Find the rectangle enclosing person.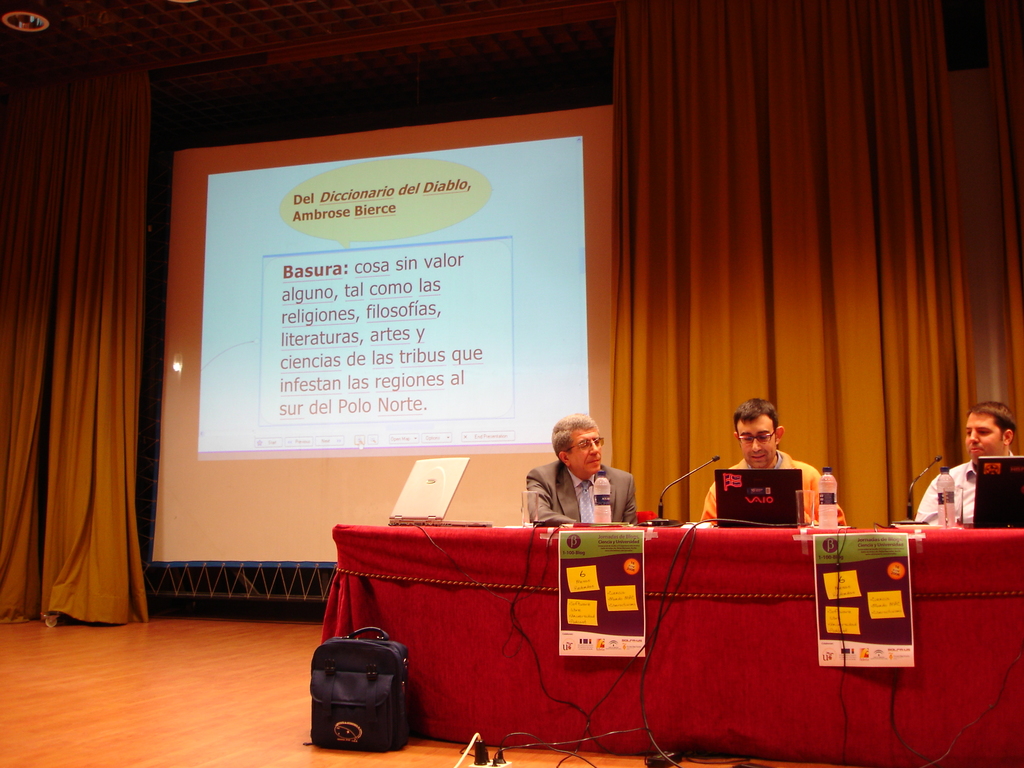
{"left": 704, "top": 395, "right": 828, "bottom": 553}.
